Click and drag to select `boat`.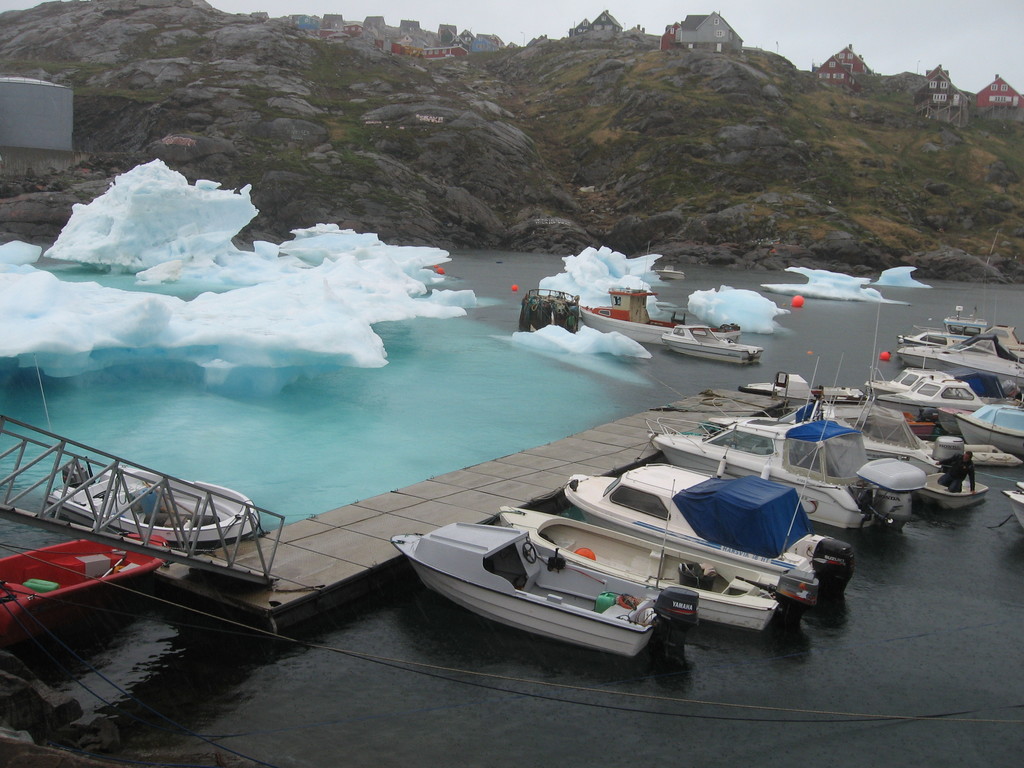
Selection: 45/463/264/549.
